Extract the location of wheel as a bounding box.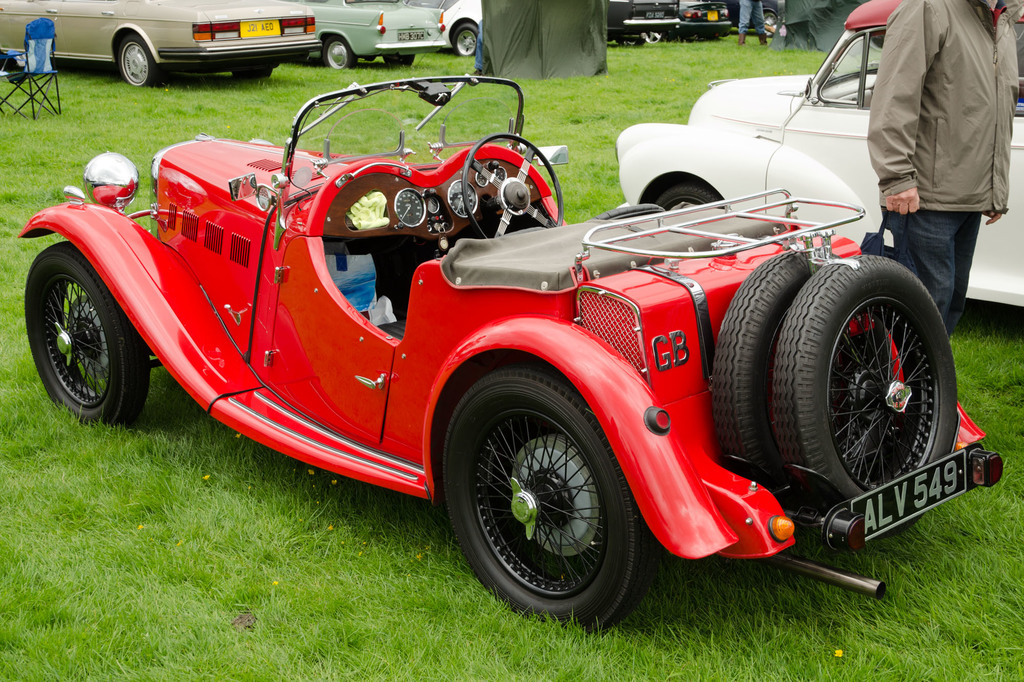
x1=640, y1=178, x2=724, y2=219.
